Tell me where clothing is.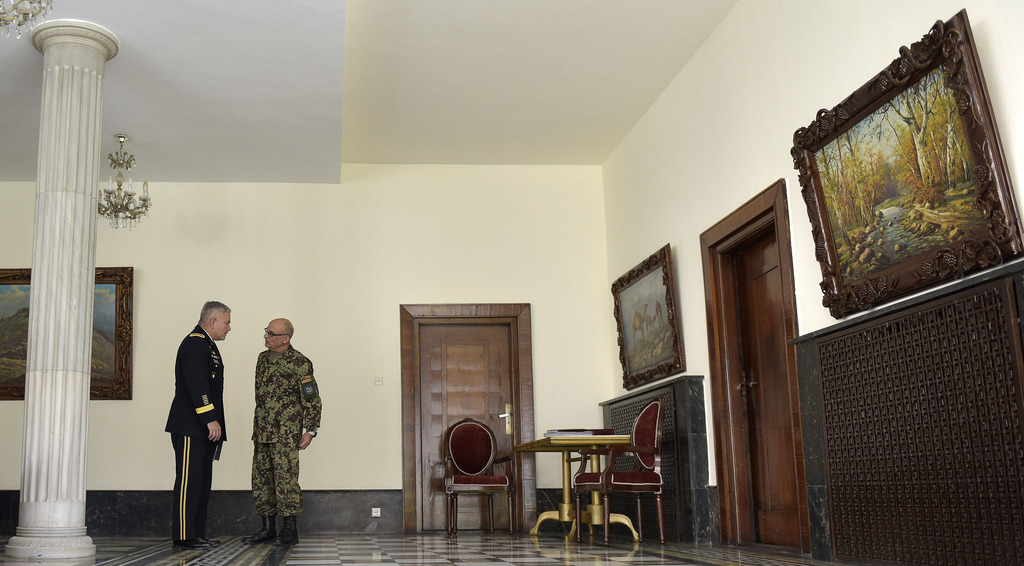
clothing is at locate(164, 323, 227, 540).
